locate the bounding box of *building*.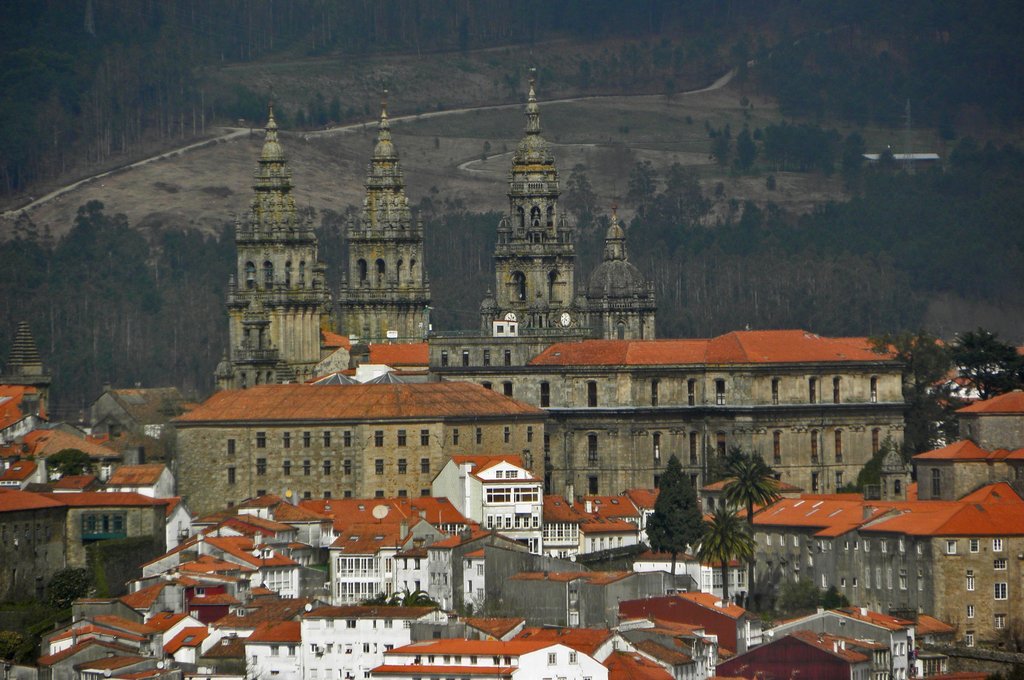
Bounding box: (0,486,69,593).
